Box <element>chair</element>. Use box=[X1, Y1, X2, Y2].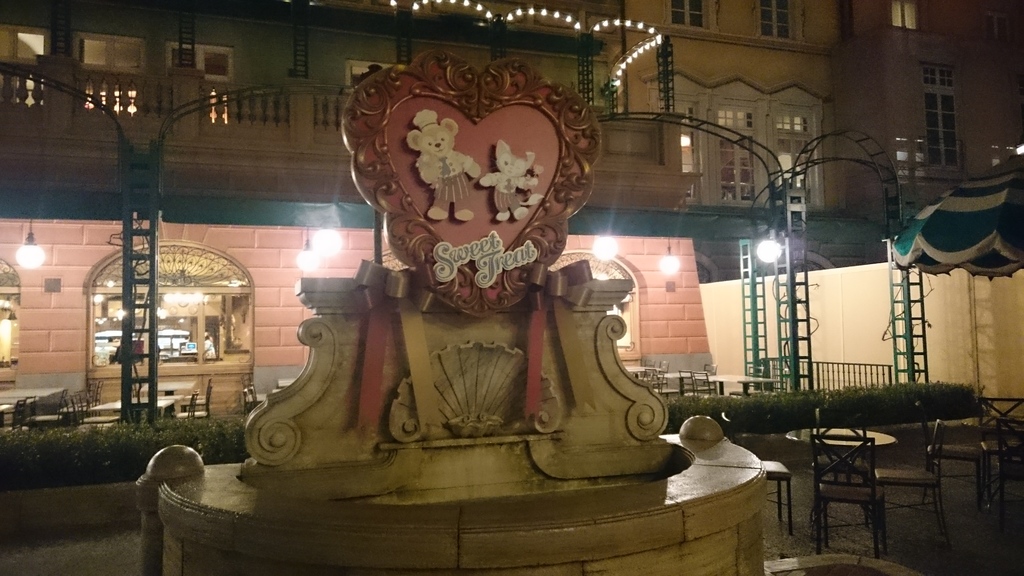
box=[975, 395, 1023, 515].
